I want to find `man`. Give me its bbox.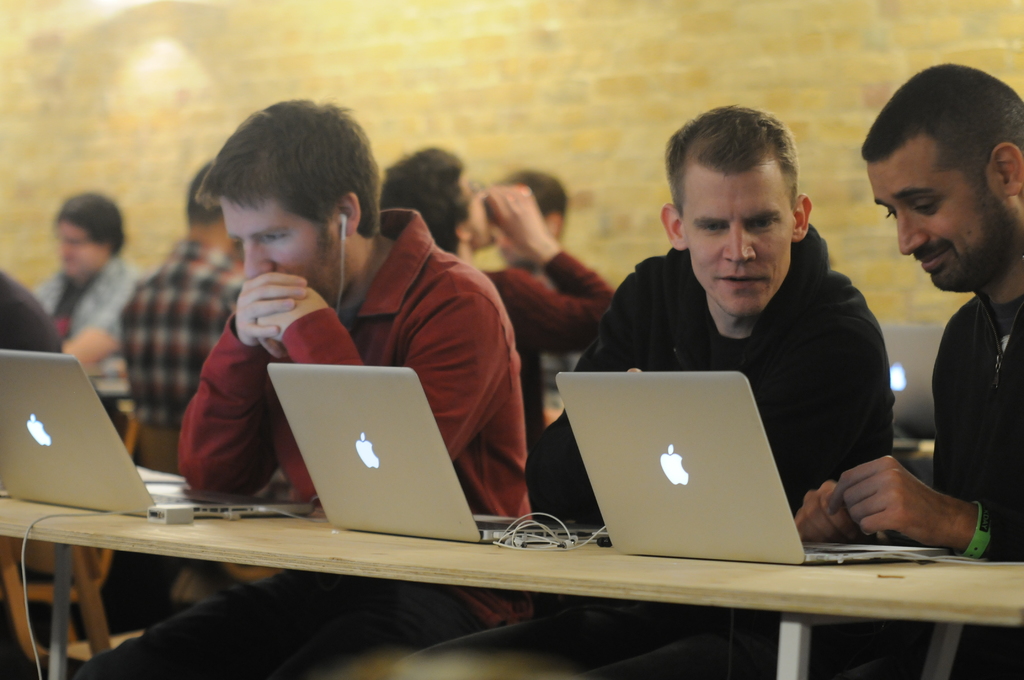
select_region(486, 162, 569, 407).
